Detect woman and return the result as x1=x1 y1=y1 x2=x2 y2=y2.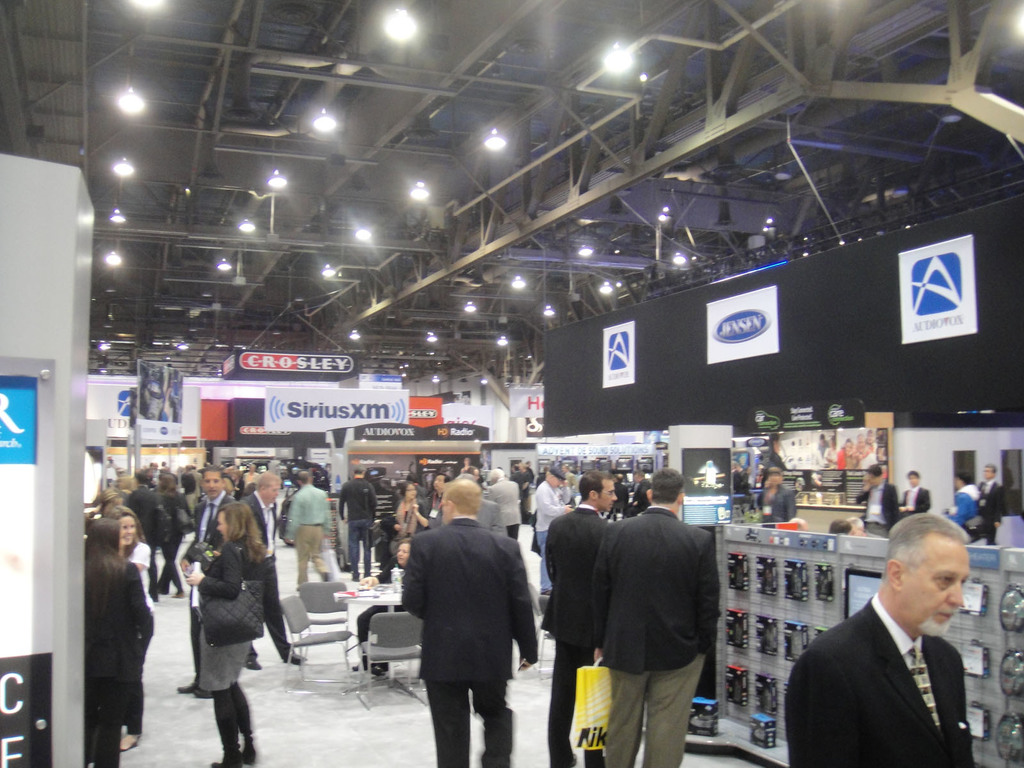
x1=184 y1=500 x2=276 y2=767.
